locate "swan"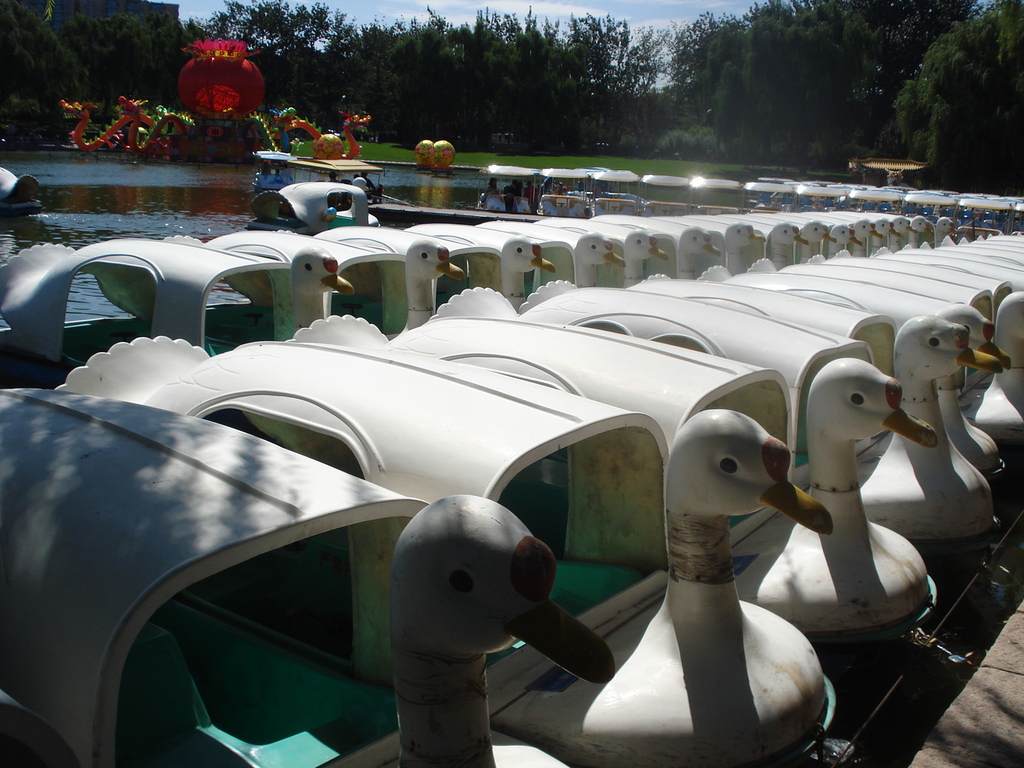
(875,217,906,252)
